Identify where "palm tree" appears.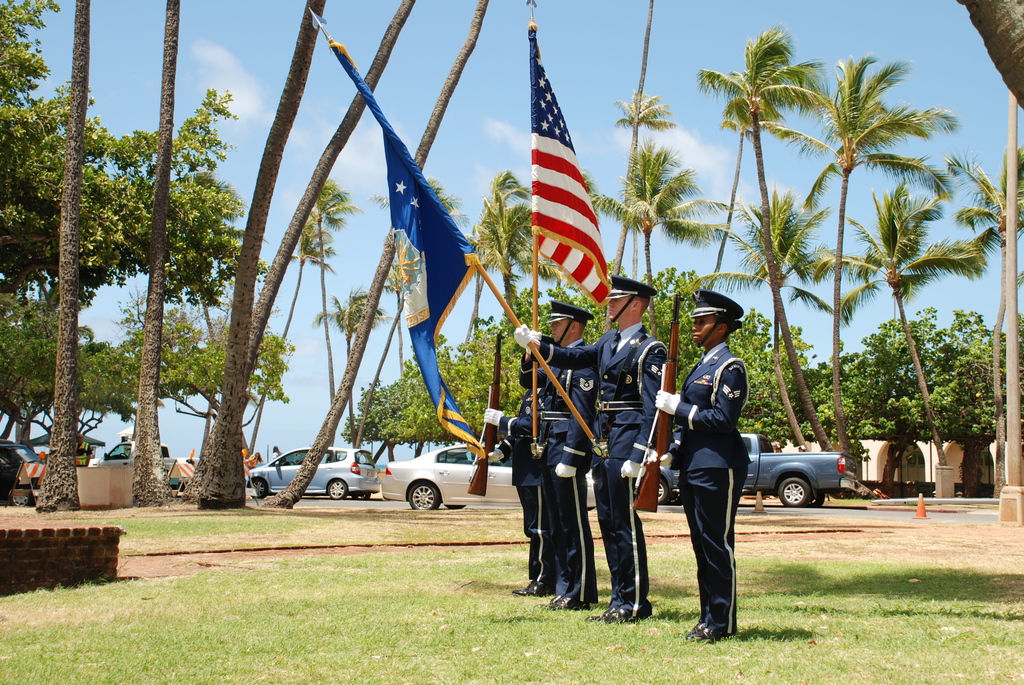
Appears at {"left": 276, "top": 176, "right": 338, "bottom": 452}.
